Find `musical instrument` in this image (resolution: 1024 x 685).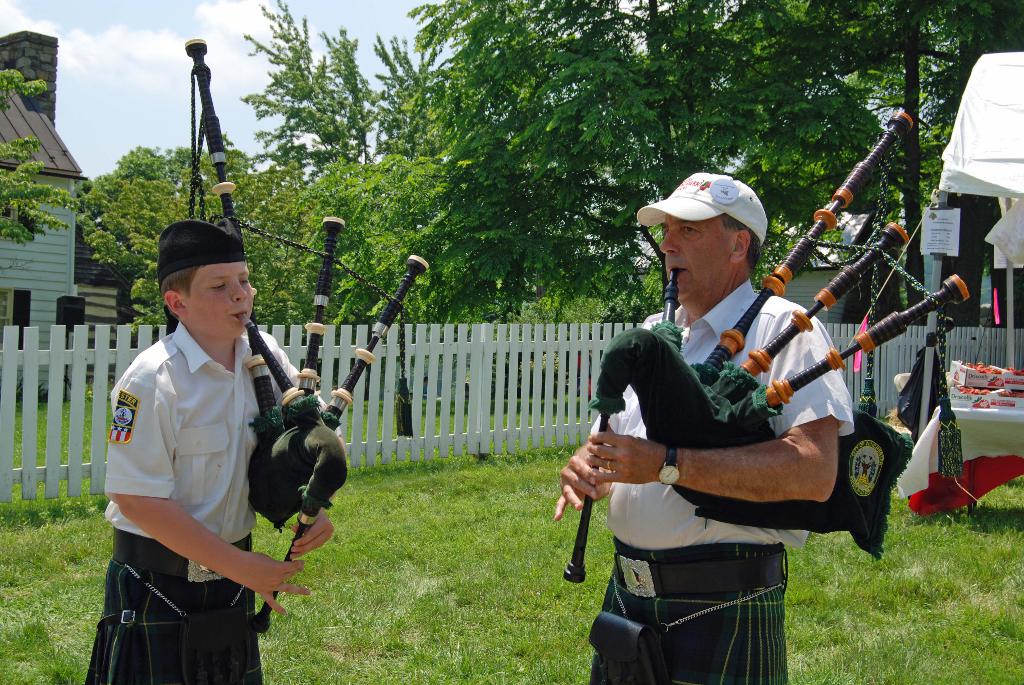
x1=557, y1=109, x2=975, y2=587.
